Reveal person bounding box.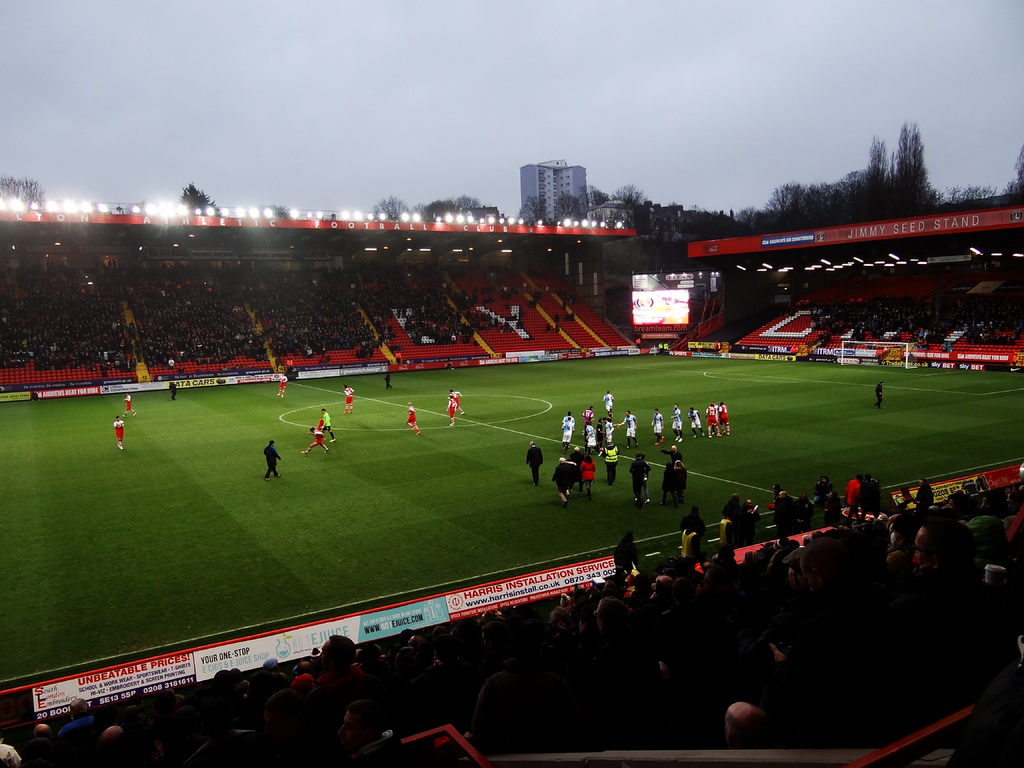
Revealed: BBox(113, 415, 125, 452).
